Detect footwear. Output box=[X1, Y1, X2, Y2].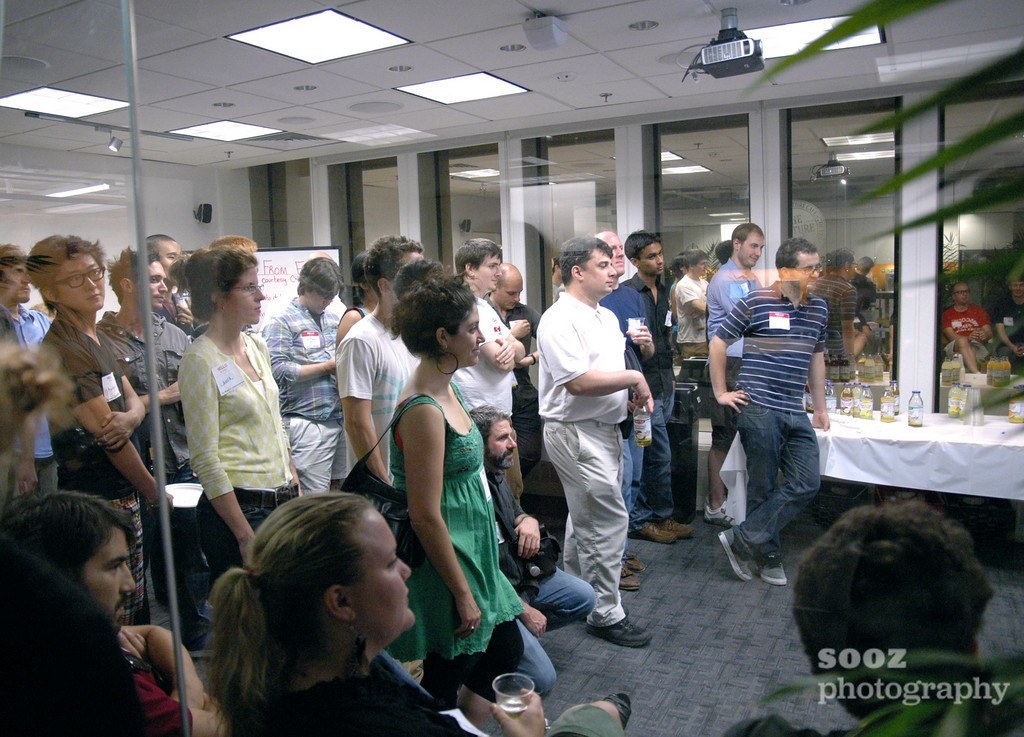
box=[585, 616, 656, 648].
